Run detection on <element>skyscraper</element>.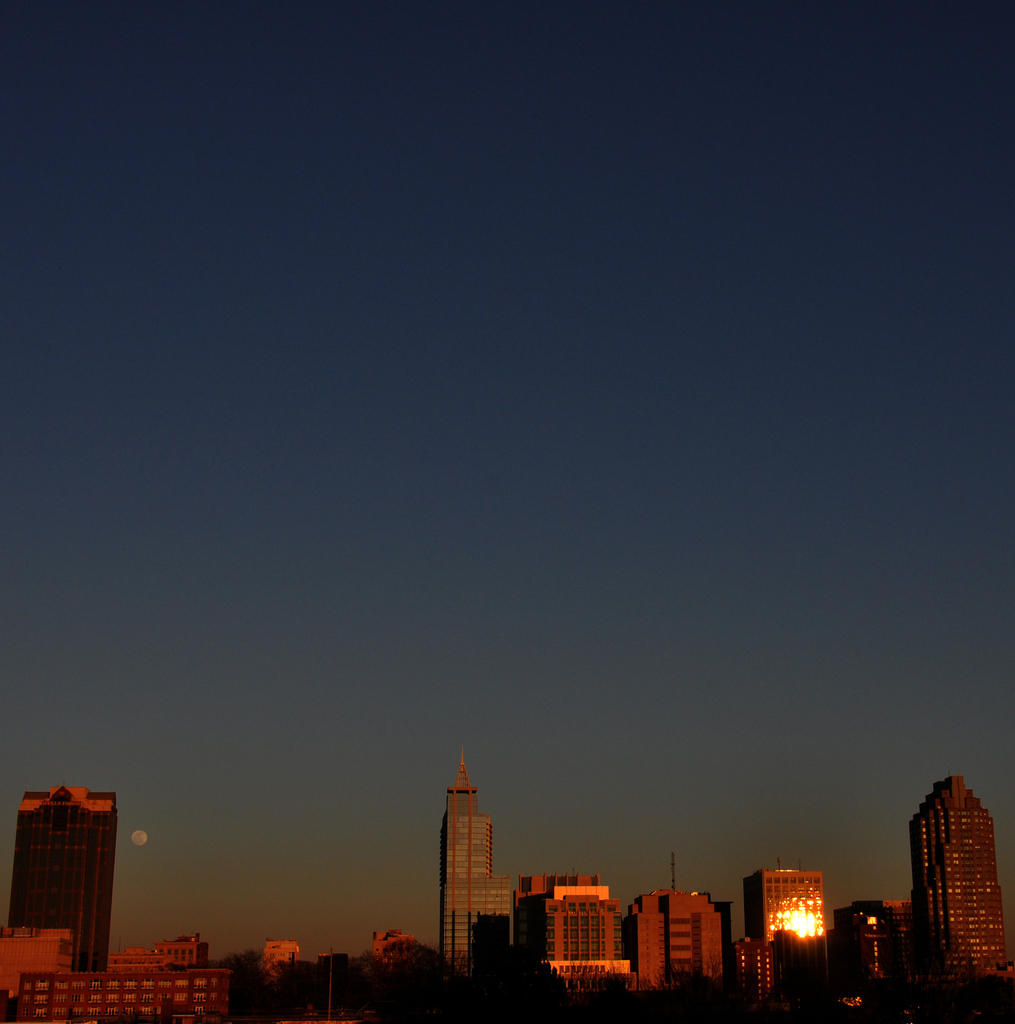
Result: x1=435 y1=753 x2=508 y2=991.
